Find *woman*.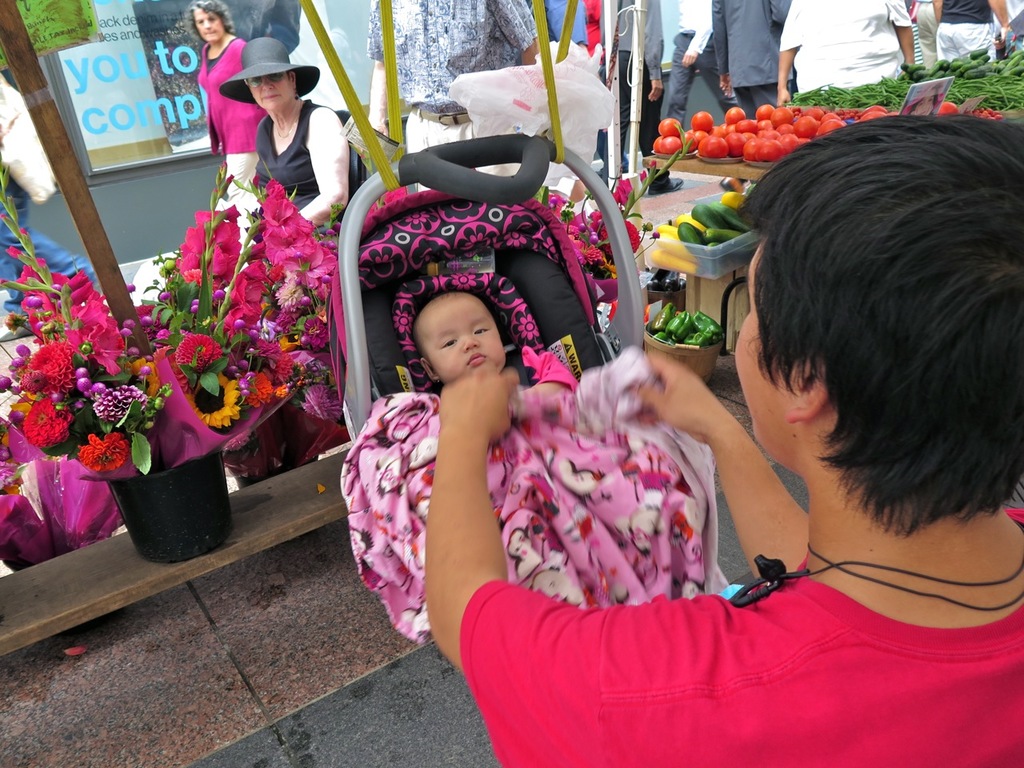
l=220, t=34, r=367, b=226.
